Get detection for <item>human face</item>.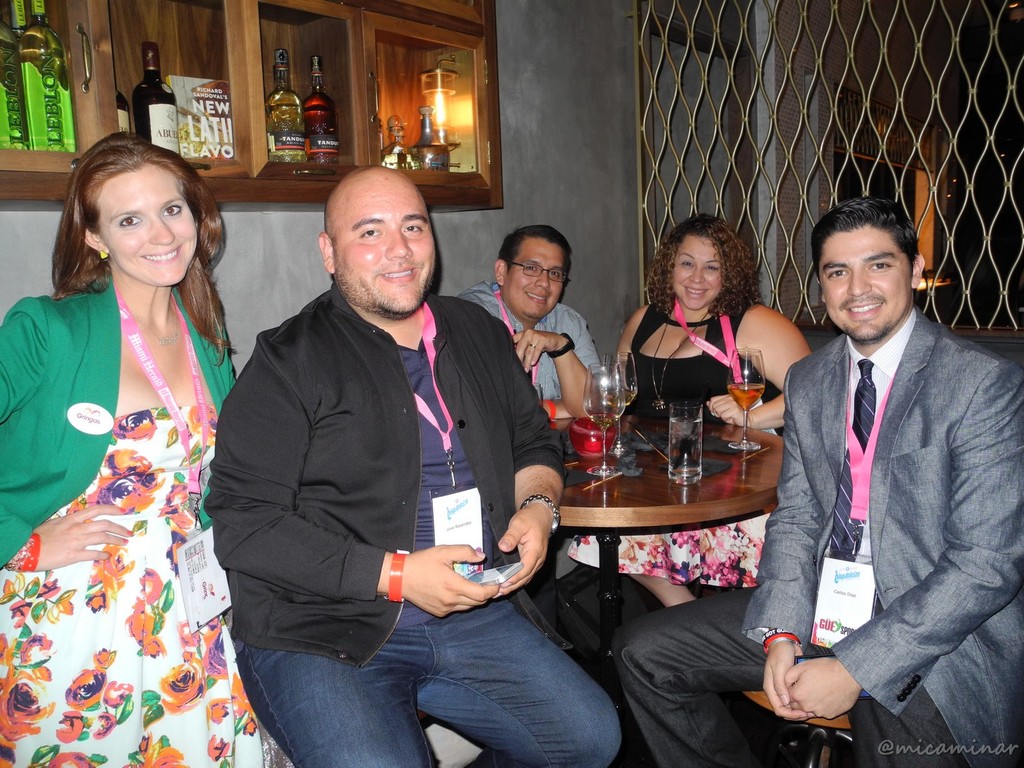
Detection: l=503, t=240, r=566, b=320.
